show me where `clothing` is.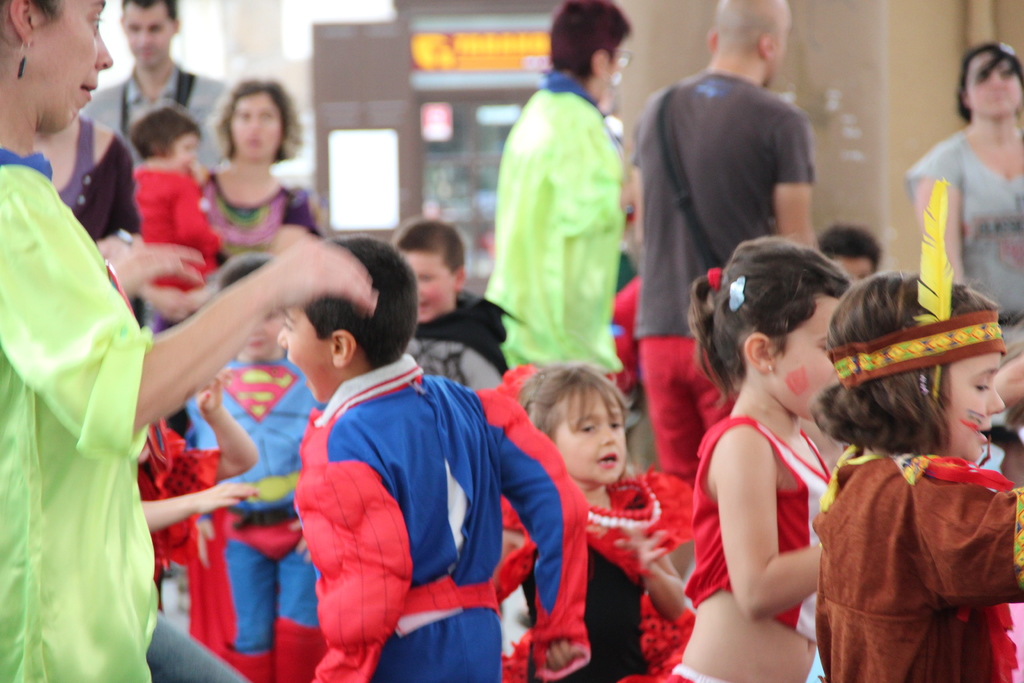
`clothing` is at (left=627, top=65, right=812, bottom=478).
